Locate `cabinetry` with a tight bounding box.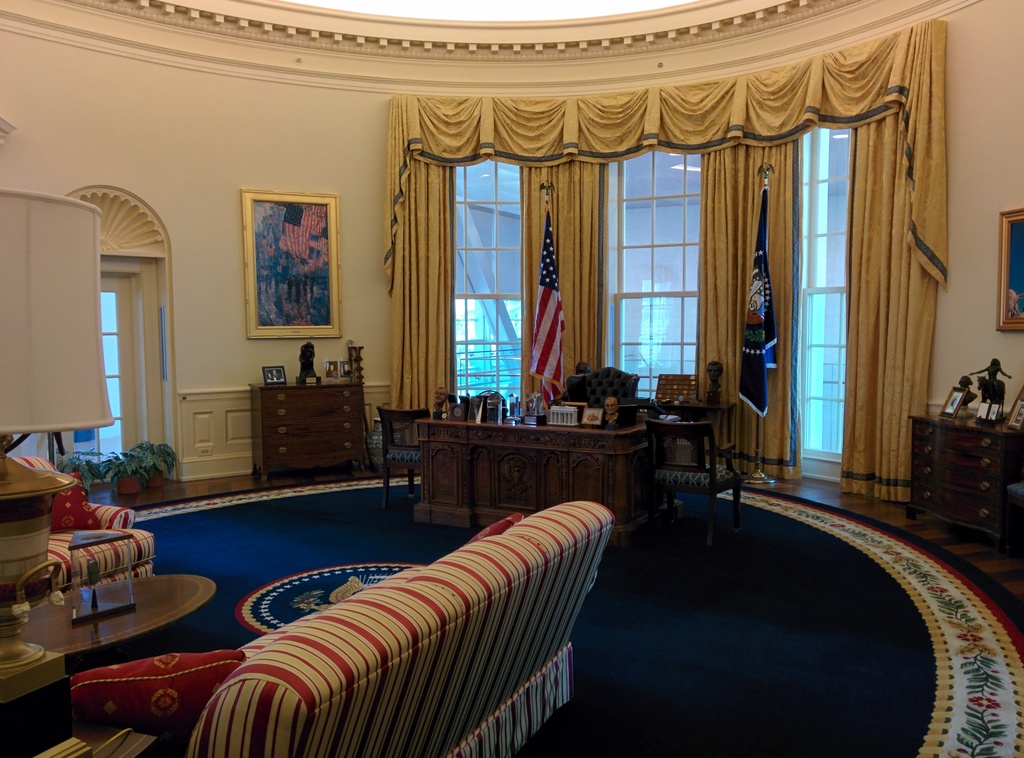
pyautogui.locateOnScreen(900, 403, 1020, 551).
